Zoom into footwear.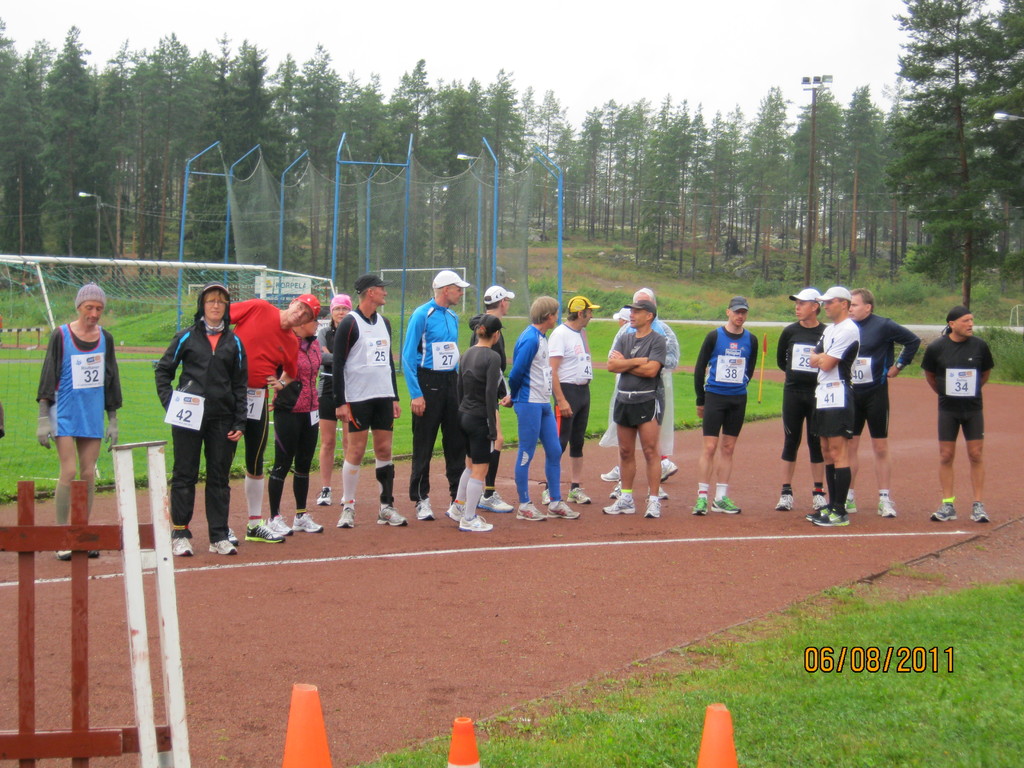
Zoom target: [left=931, top=500, right=960, bottom=525].
